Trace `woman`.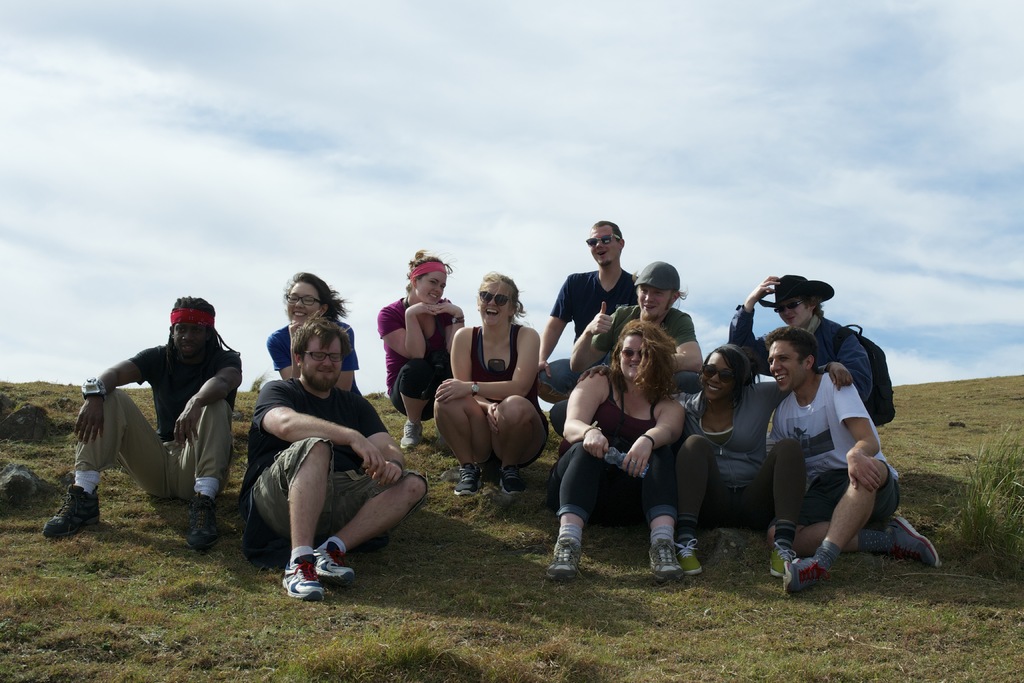
Traced to {"left": 372, "top": 247, "right": 465, "bottom": 448}.
